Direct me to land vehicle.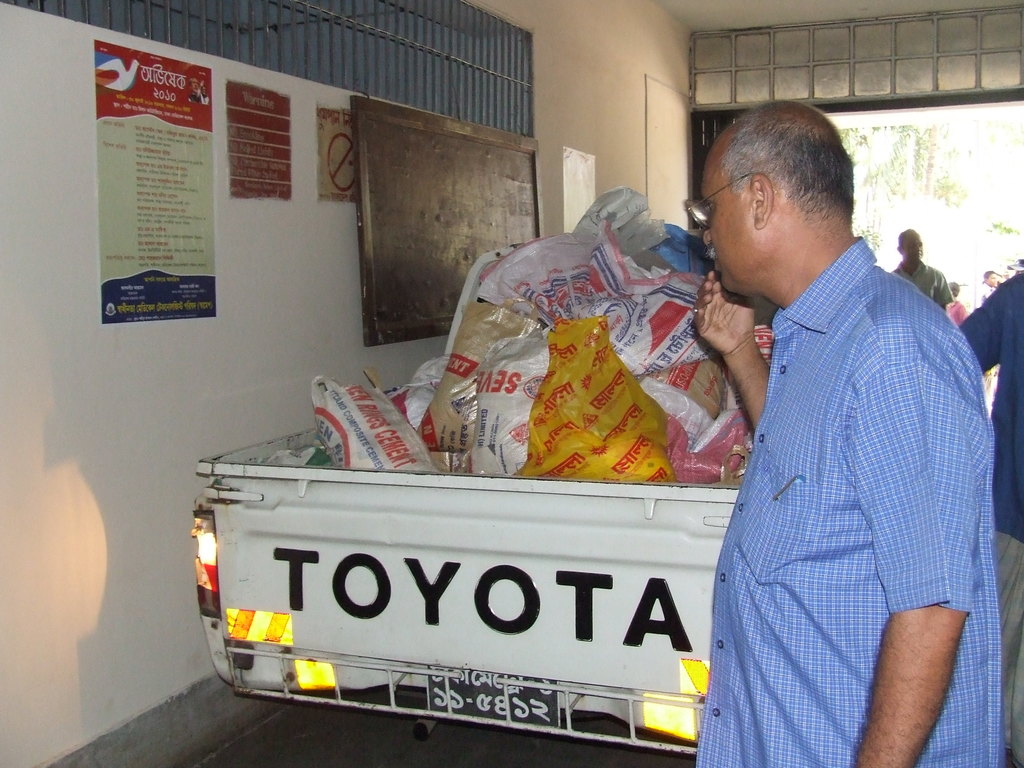
Direction: 224 448 785 755.
